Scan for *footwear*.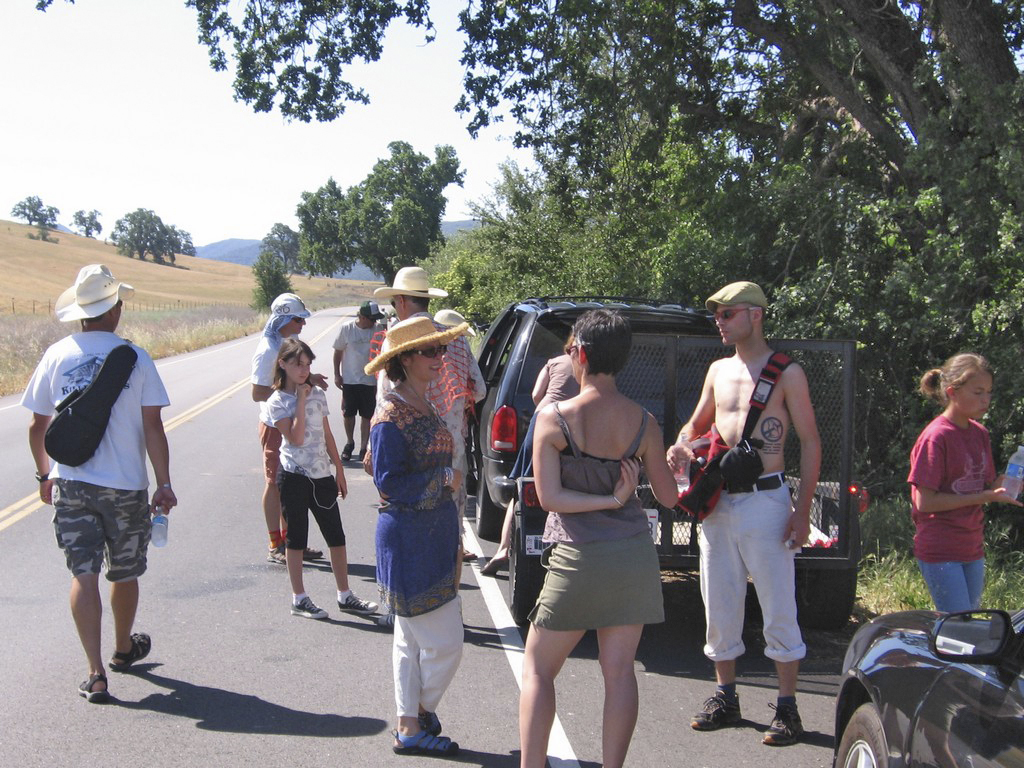
Scan result: (417,708,443,735).
